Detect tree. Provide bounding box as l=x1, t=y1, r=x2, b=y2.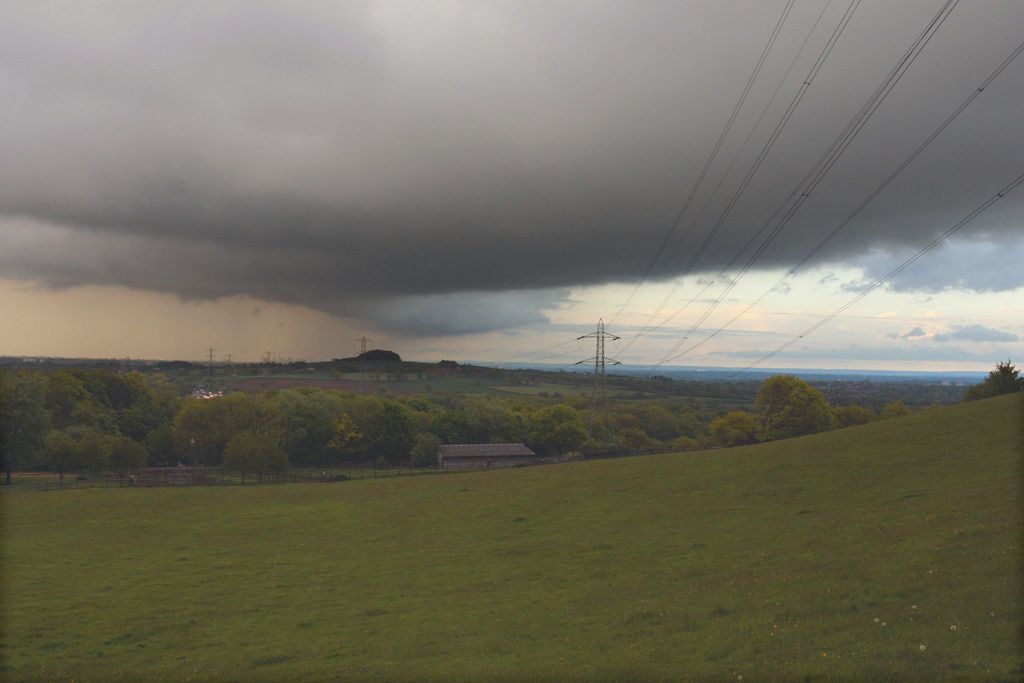
l=474, t=399, r=540, b=462.
